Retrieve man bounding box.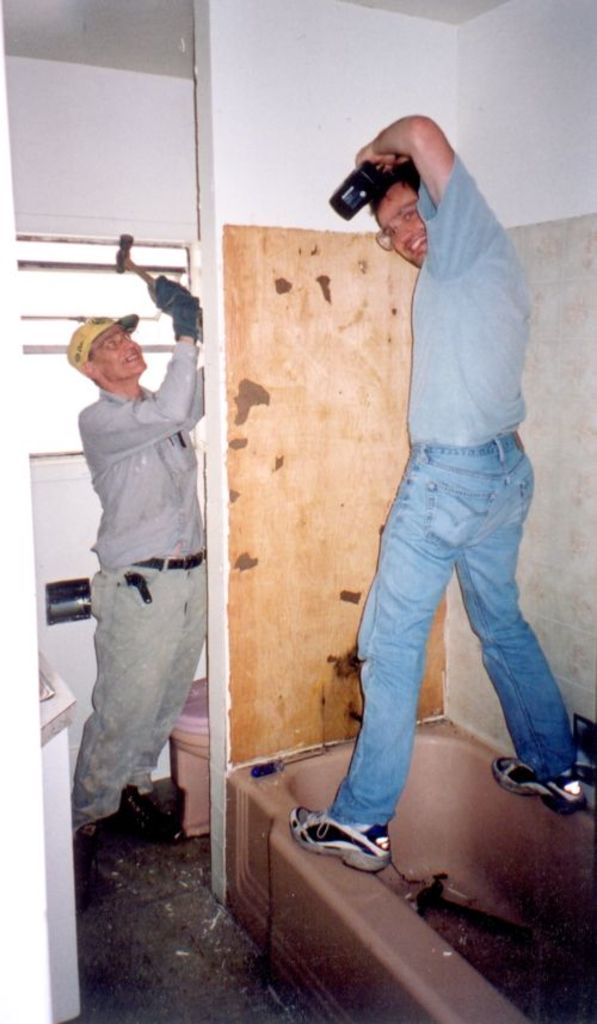
Bounding box: 306 57 577 931.
